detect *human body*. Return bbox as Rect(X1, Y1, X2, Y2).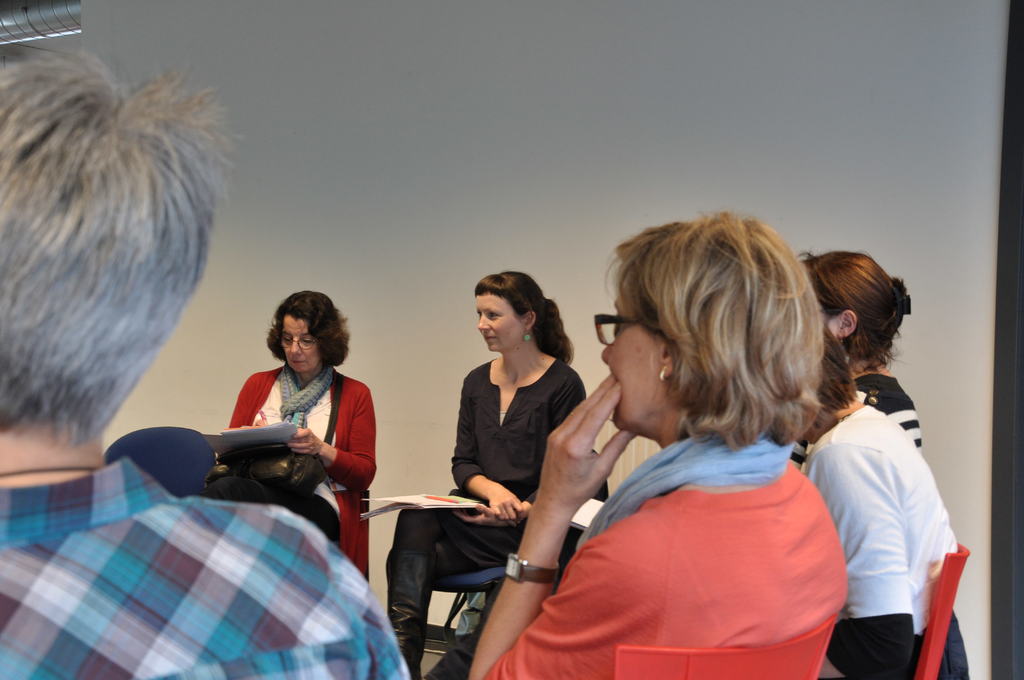
Rect(790, 398, 970, 679).
